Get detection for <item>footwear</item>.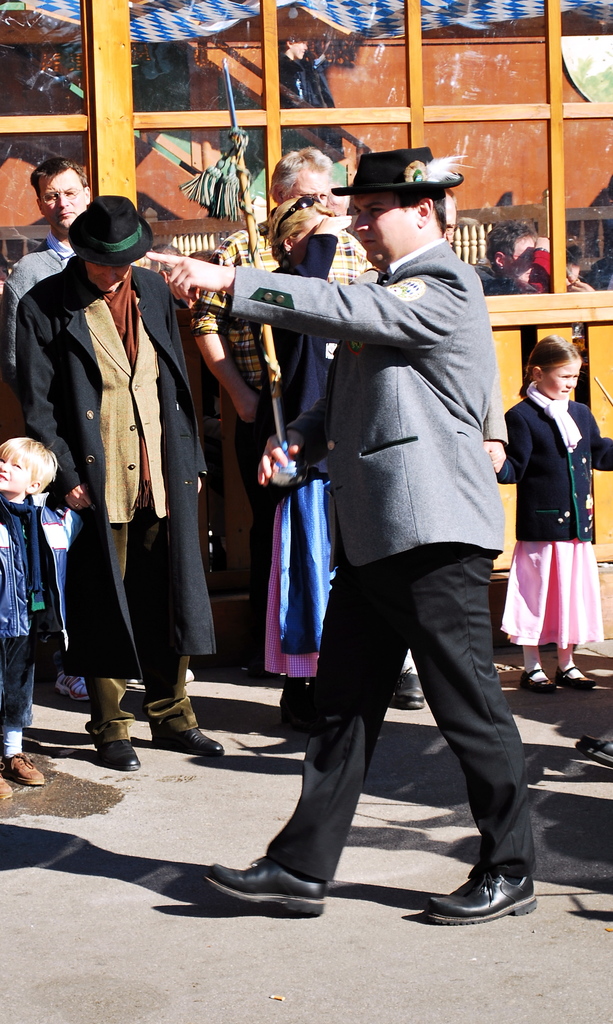
Detection: 0 772 19 796.
